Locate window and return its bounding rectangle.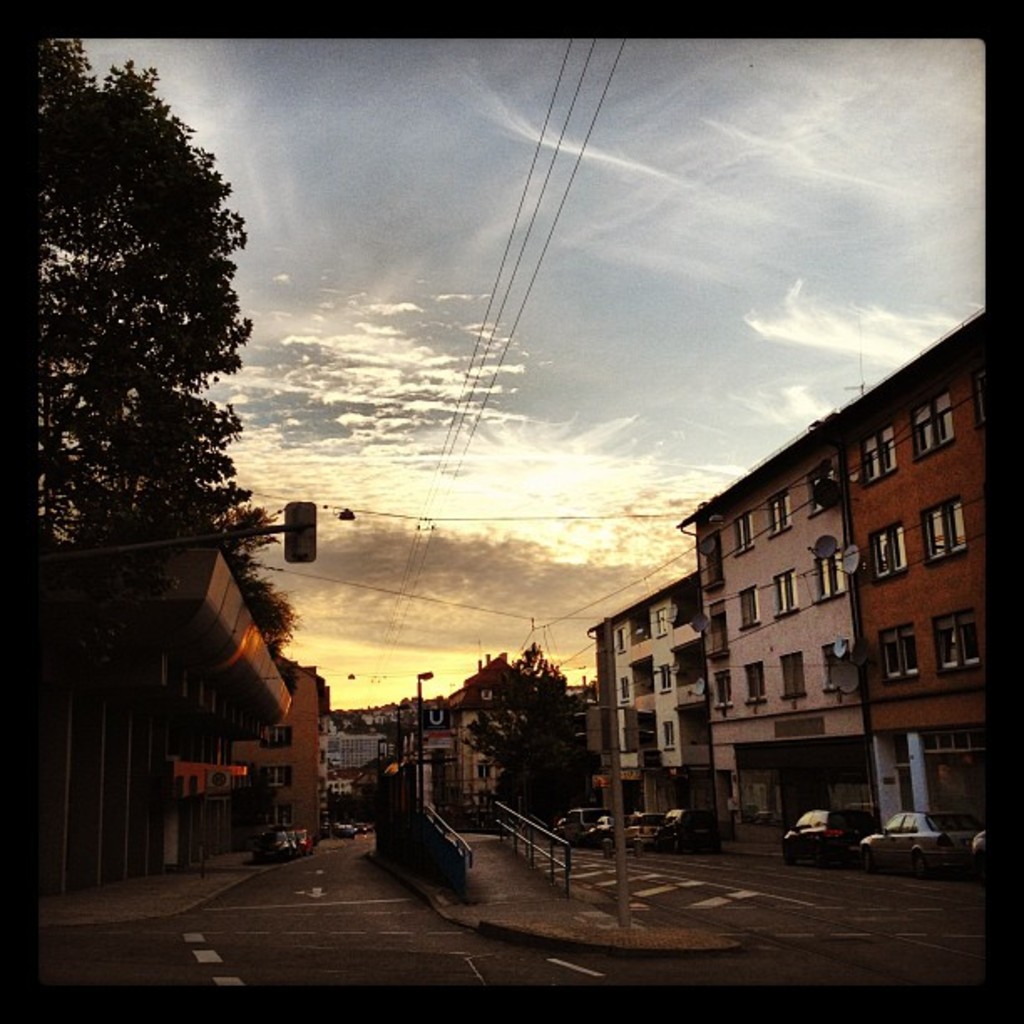
922/719/982/750.
